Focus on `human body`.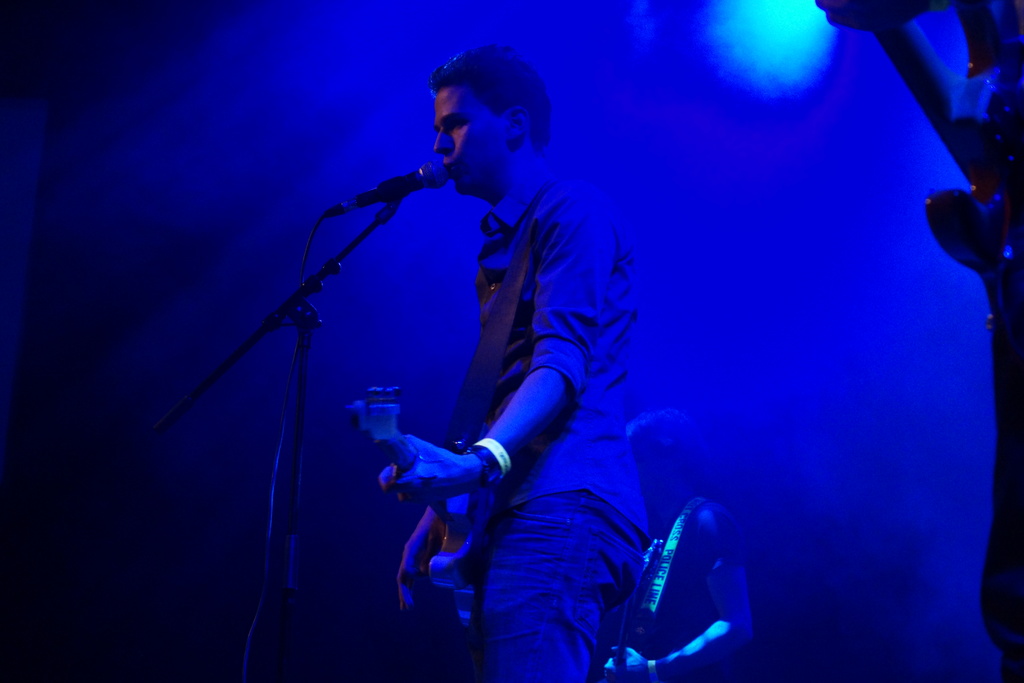
Focused at [348,50,656,679].
